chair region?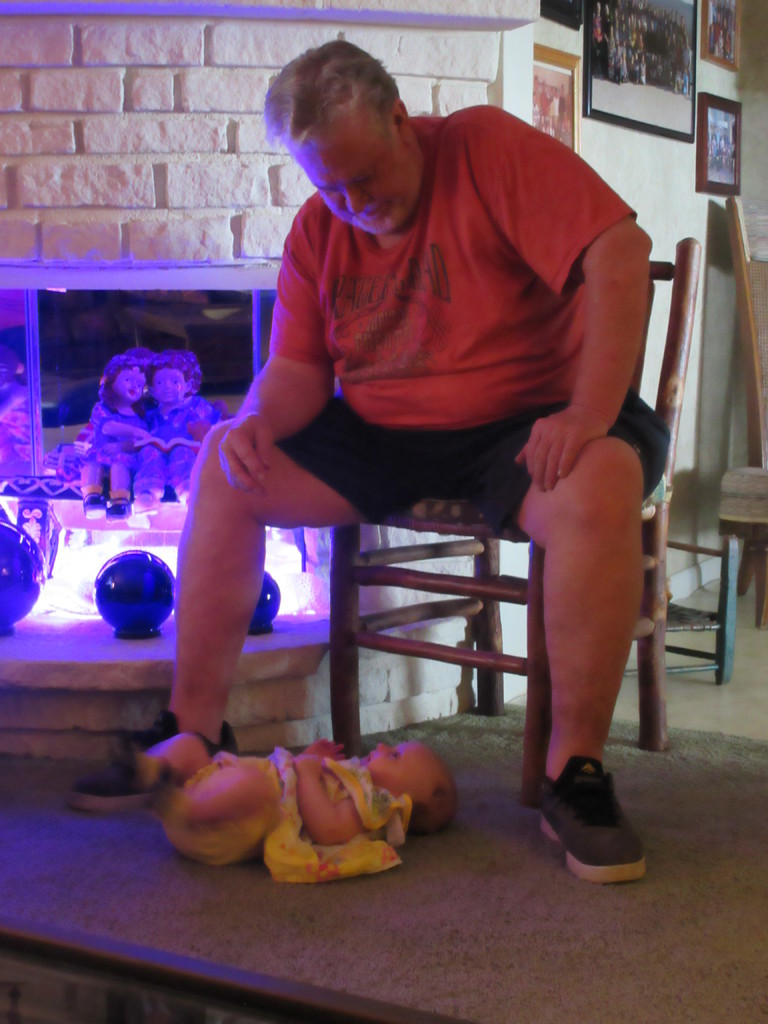
(left=600, top=533, right=740, bottom=698)
